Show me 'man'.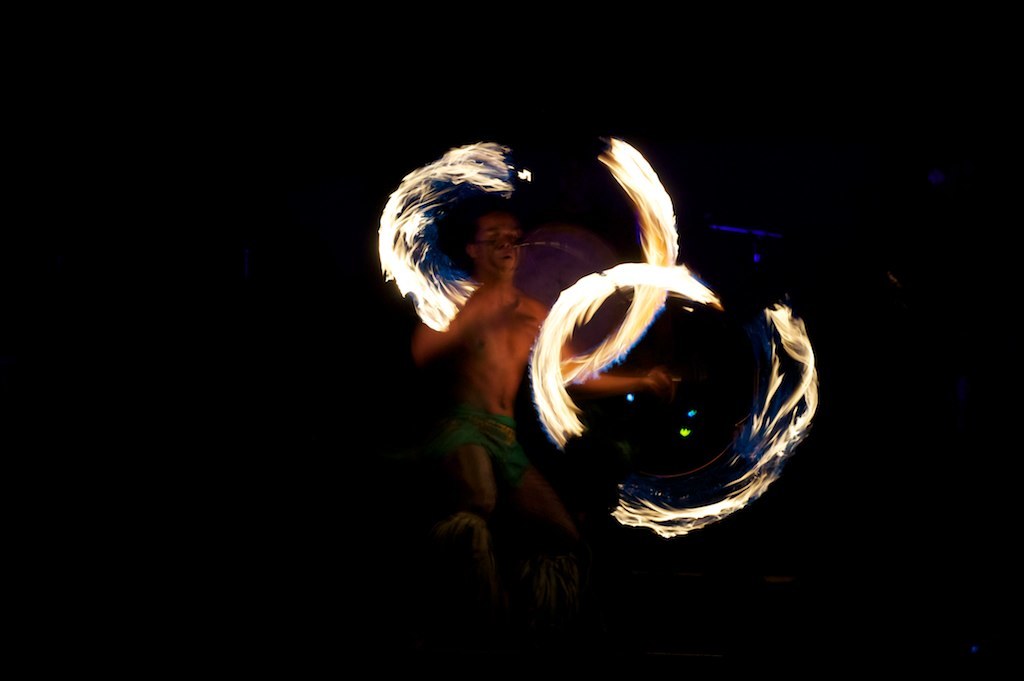
'man' is here: <region>379, 157, 609, 607</region>.
